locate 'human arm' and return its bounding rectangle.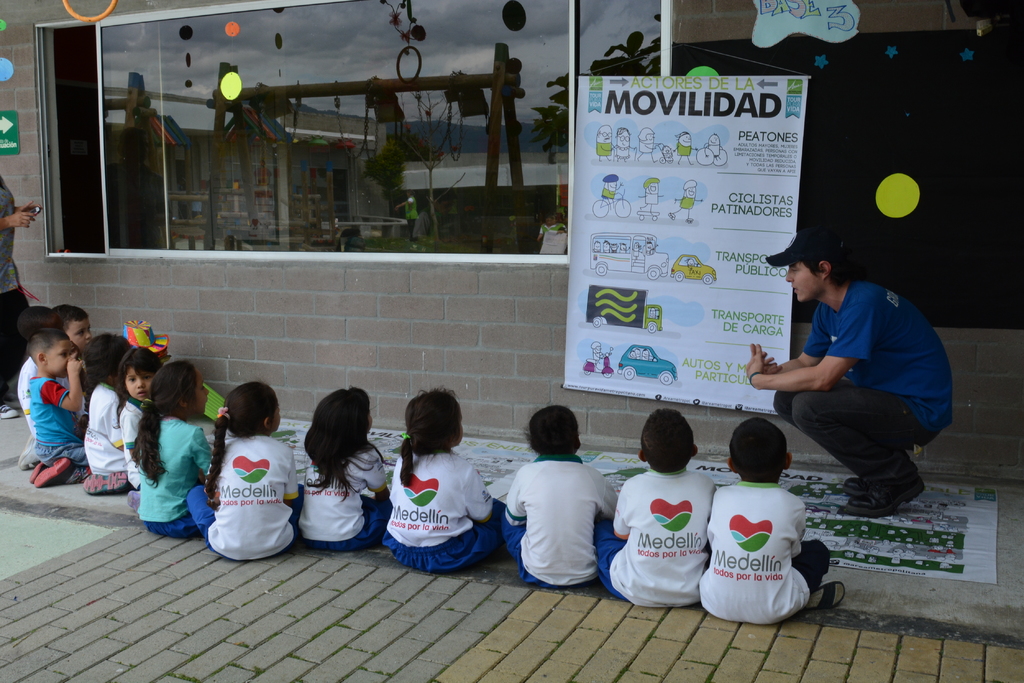
detection(0, 201, 33, 236).
